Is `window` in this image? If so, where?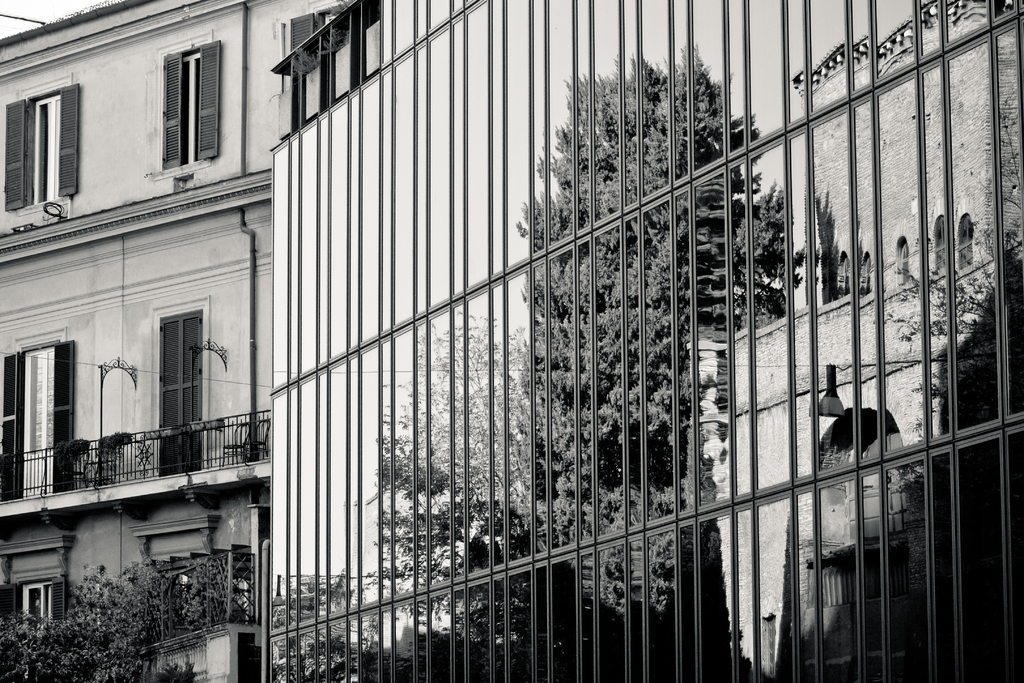
Yes, at (316,3,351,40).
